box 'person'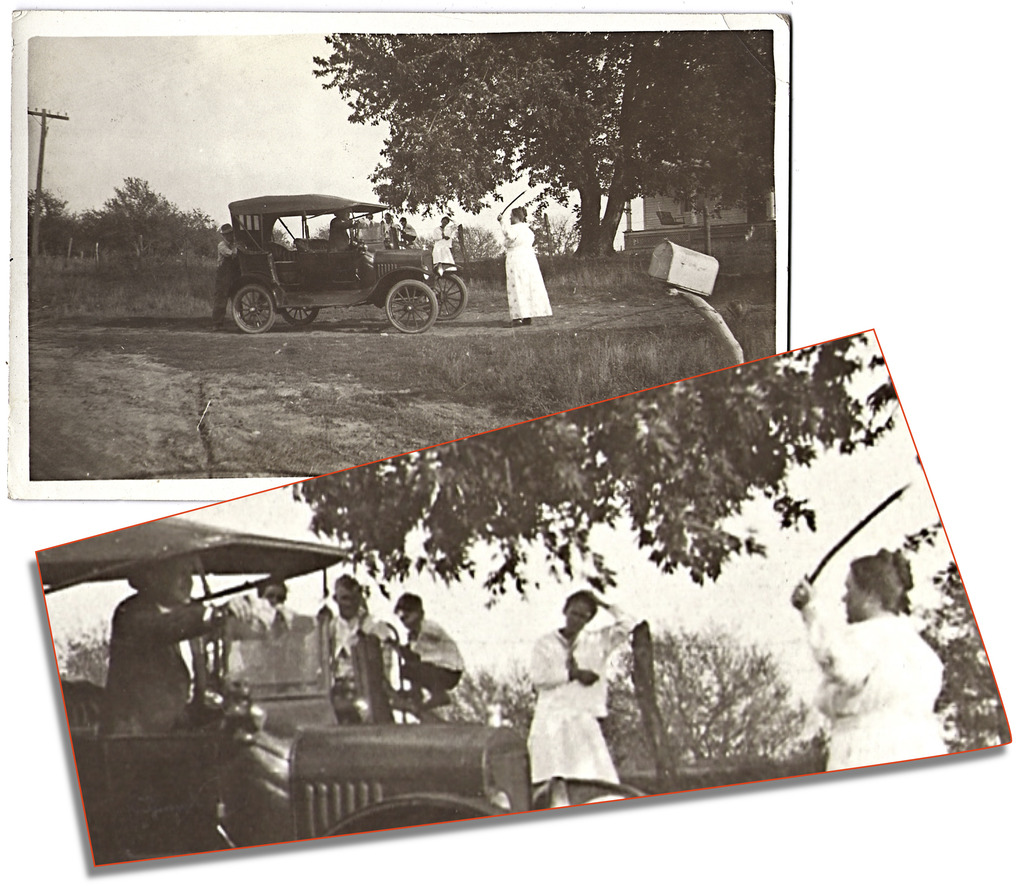
<bbox>211, 222, 239, 327</bbox>
